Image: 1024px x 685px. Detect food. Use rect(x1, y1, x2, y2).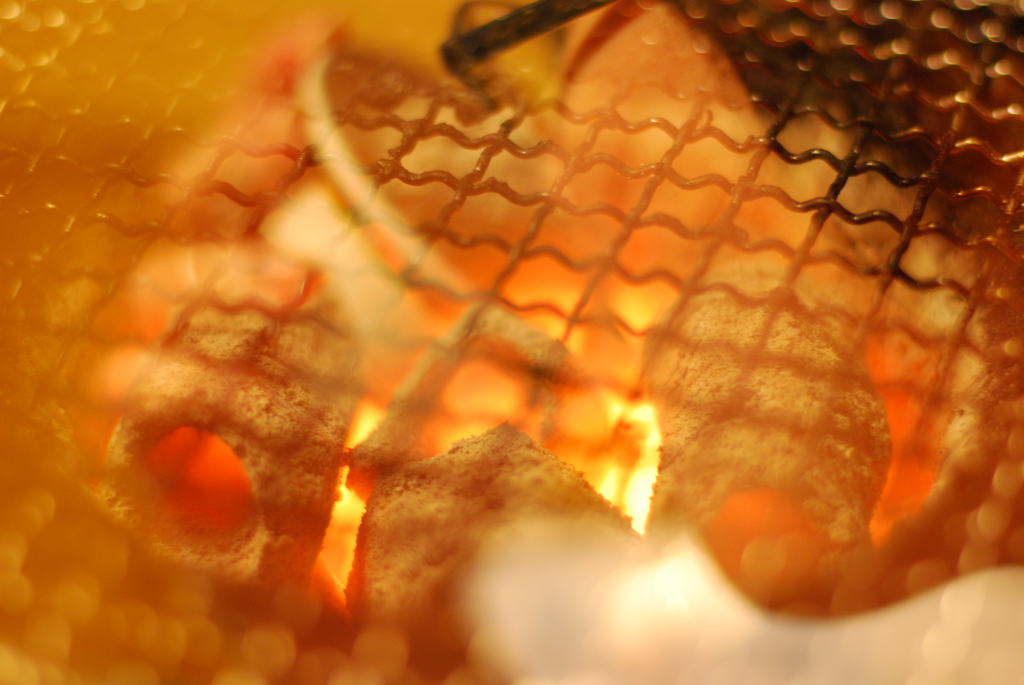
rect(0, 275, 358, 572).
